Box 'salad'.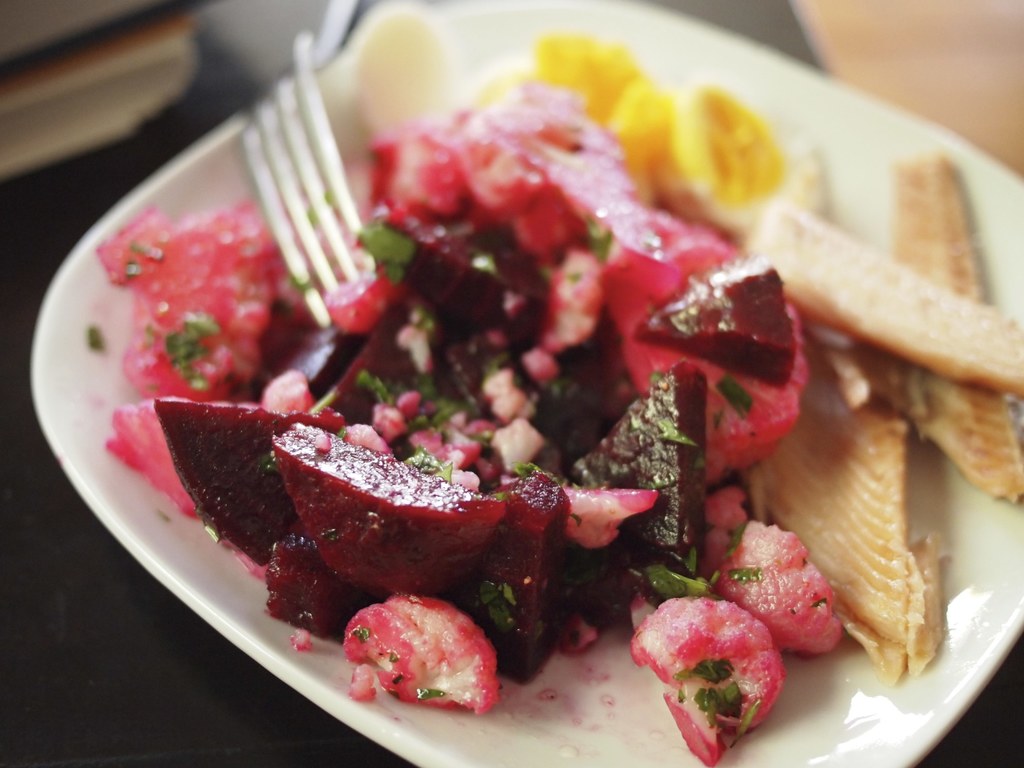
<region>95, 16, 1021, 767</region>.
